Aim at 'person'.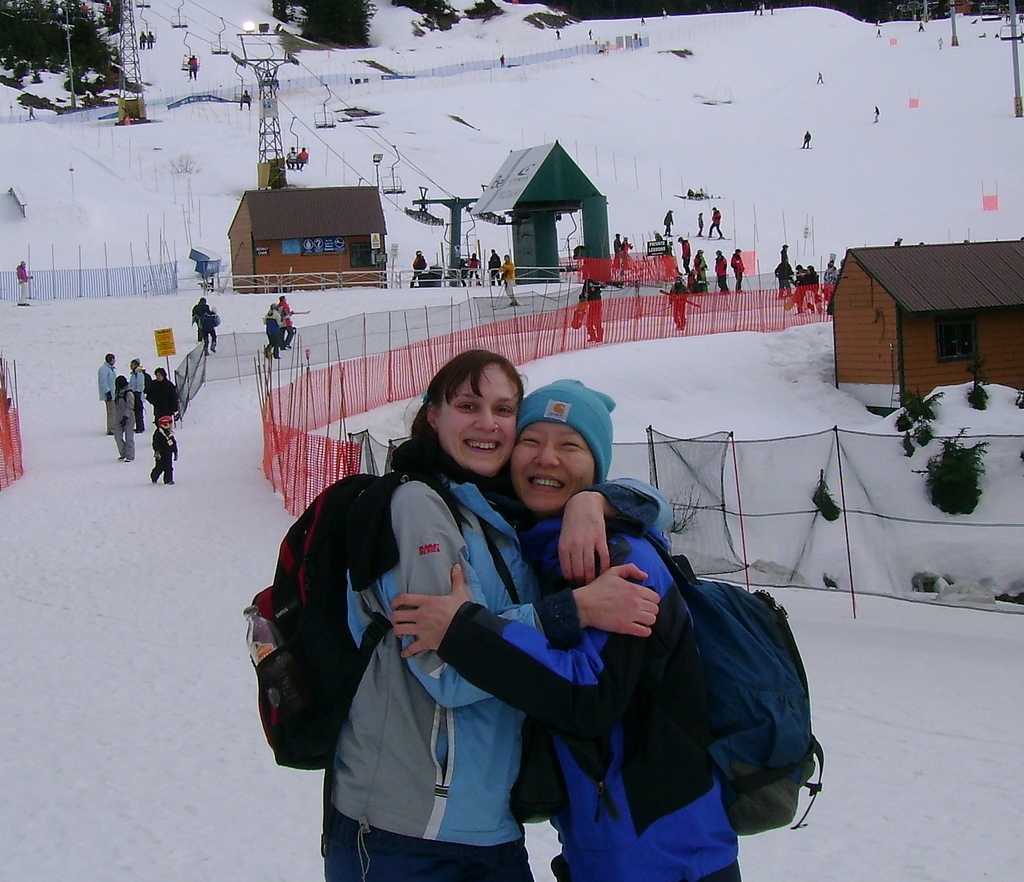
Aimed at bbox=[623, 239, 635, 268].
